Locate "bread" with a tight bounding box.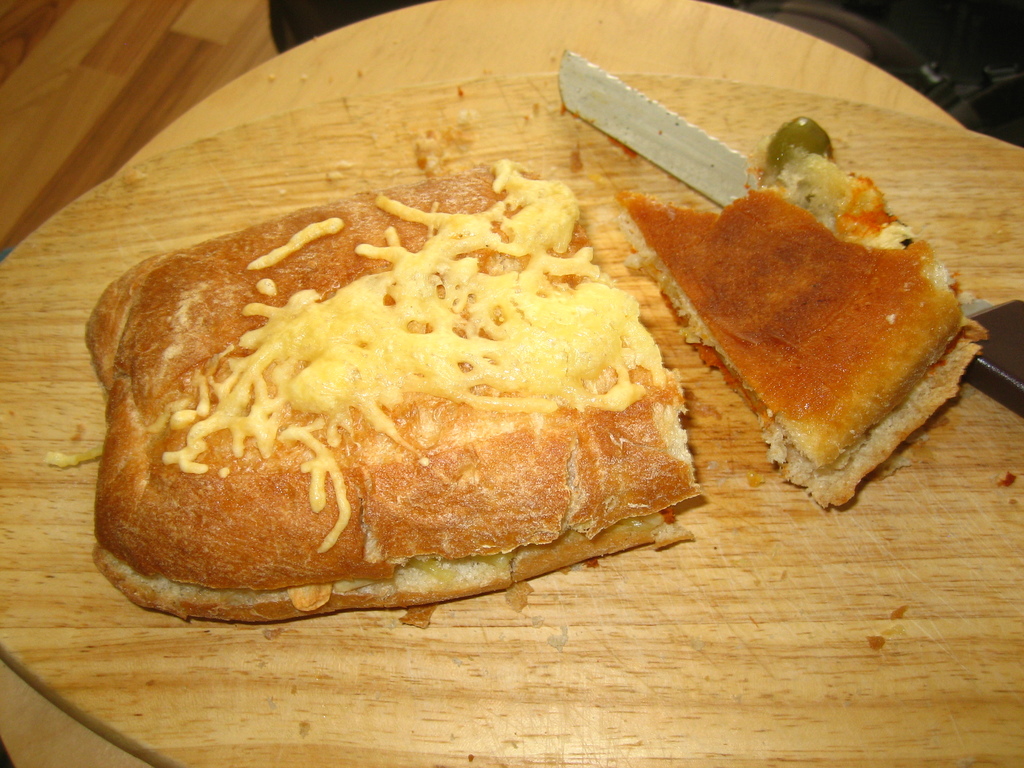
{"x1": 83, "y1": 159, "x2": 703, "y2": 626}.
